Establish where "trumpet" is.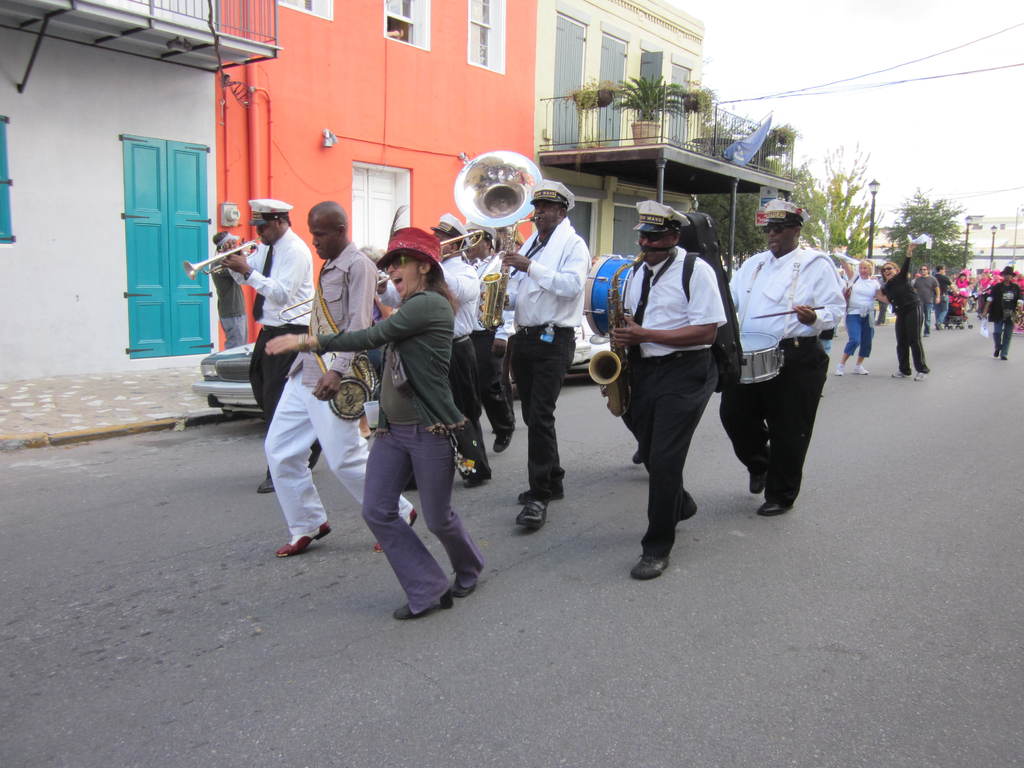
Established at locate(179, 232, 265, 272).
